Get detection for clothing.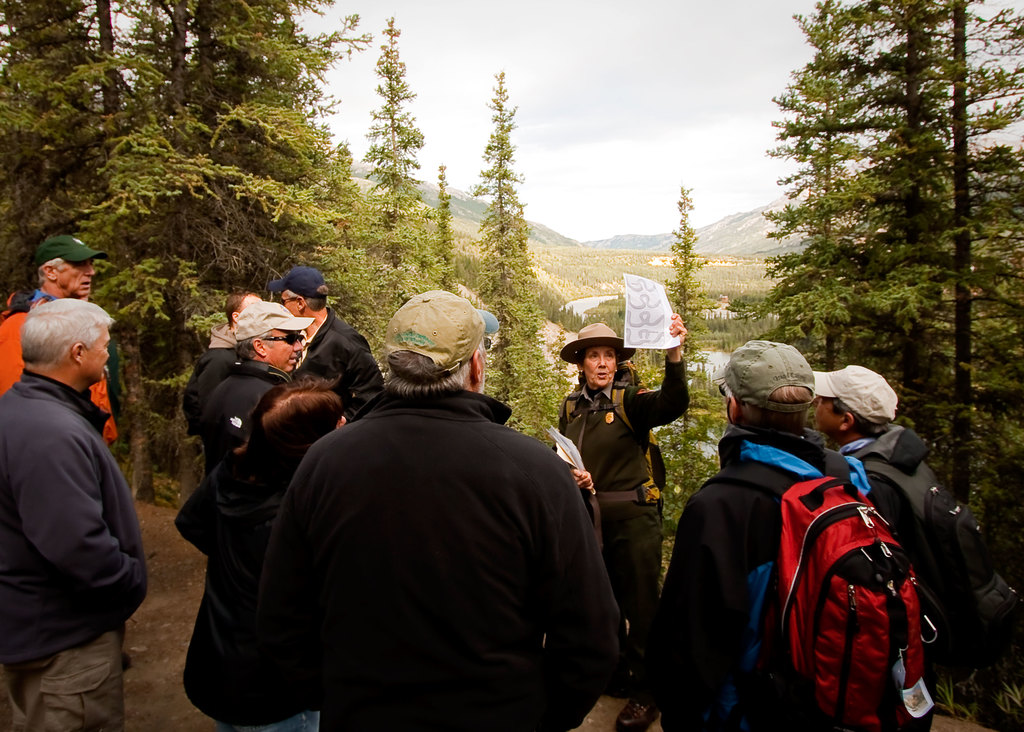
Detection: left=289, top=305, right=384, bottom=417.
